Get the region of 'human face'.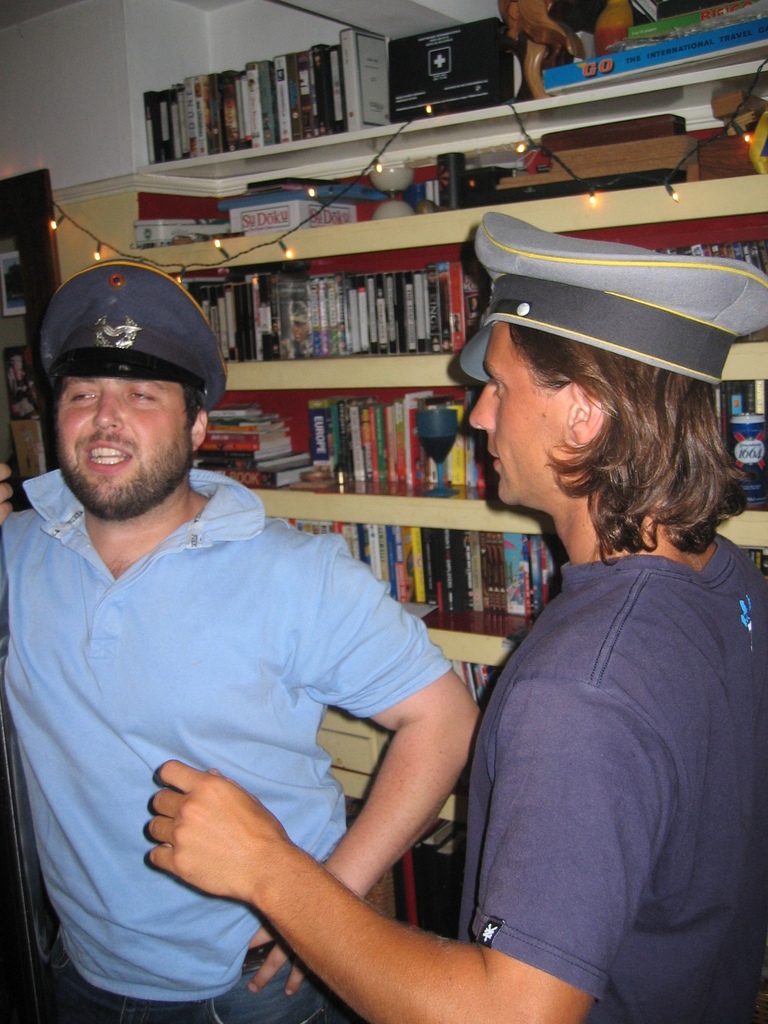
left=458, top=318, right=568, bottom=505.
